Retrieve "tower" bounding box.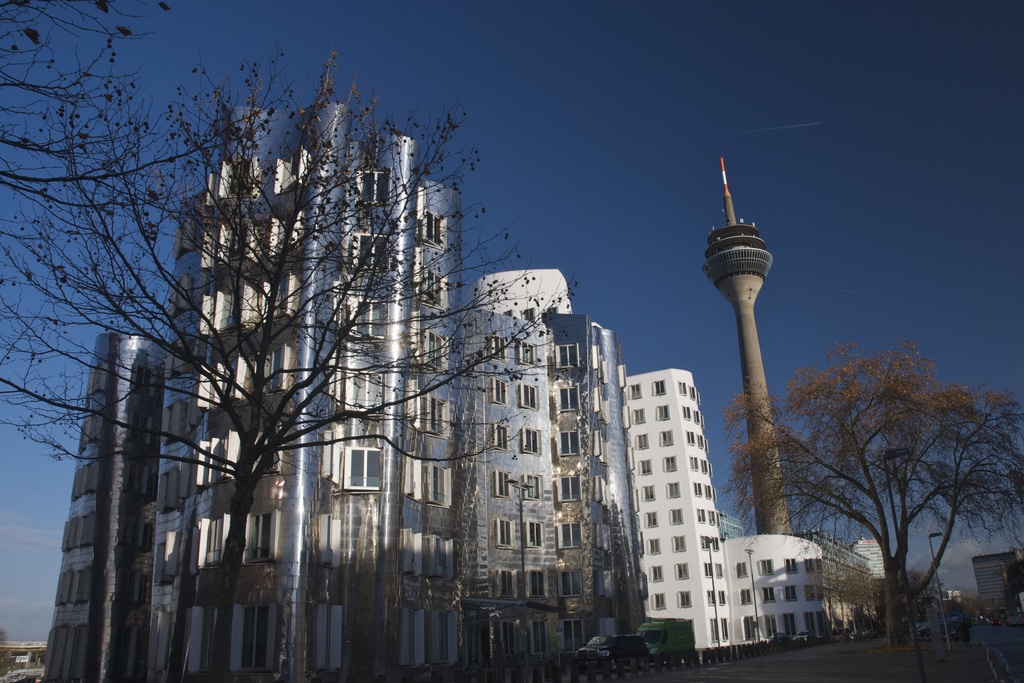
Bounding box: (625,372,731,657).
